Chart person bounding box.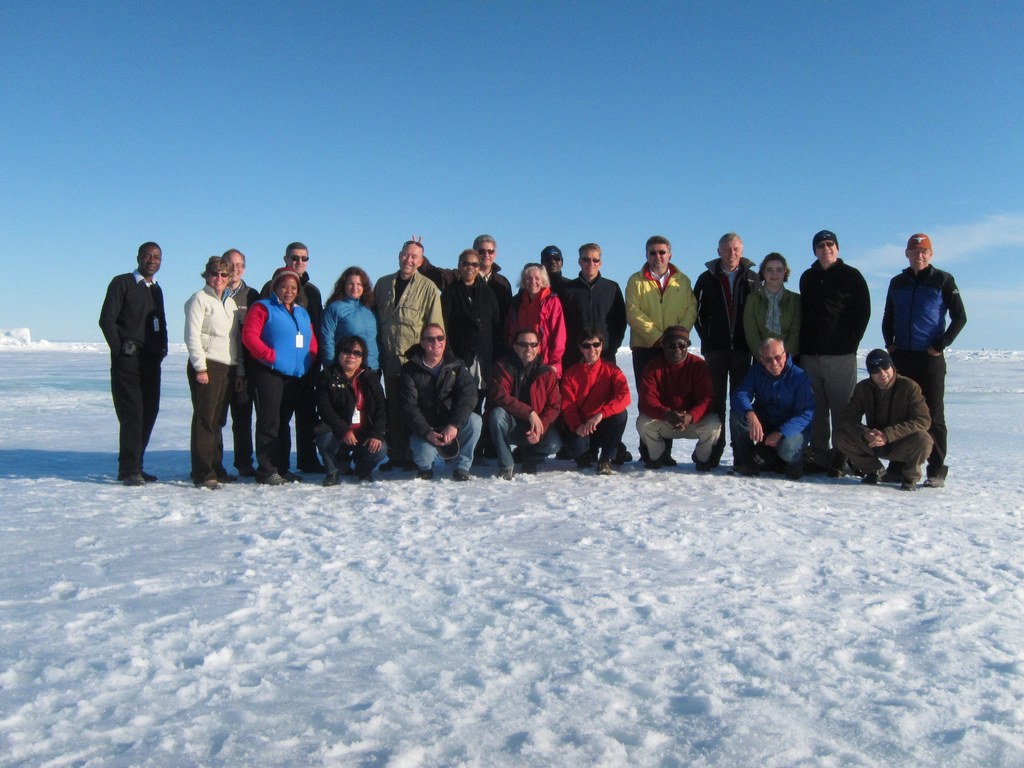
Charted: bbox=[441, 220, 505, 378].
